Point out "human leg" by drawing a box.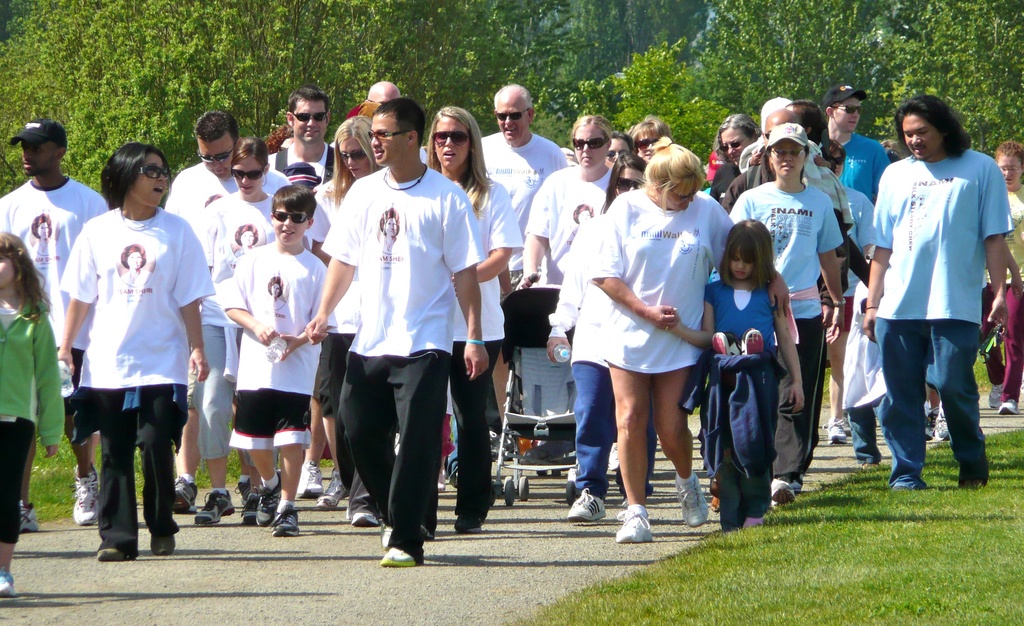
bbox=[0, 410, 38, 597].
